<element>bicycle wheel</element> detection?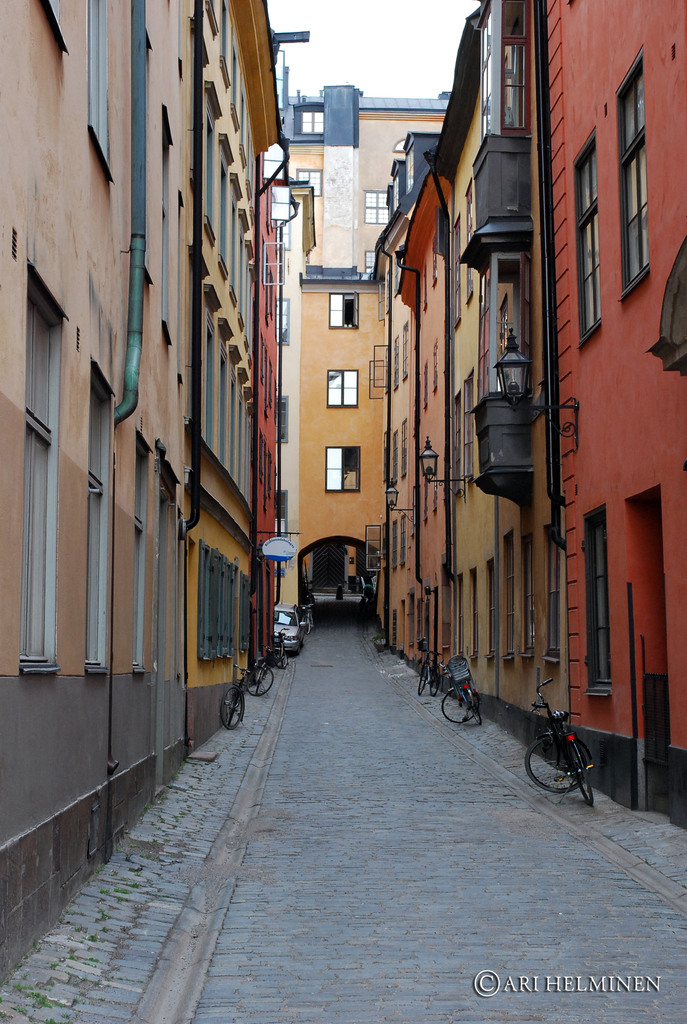
{"x1": 238, "y1": 657, "x2": 274, "y2": 698}
